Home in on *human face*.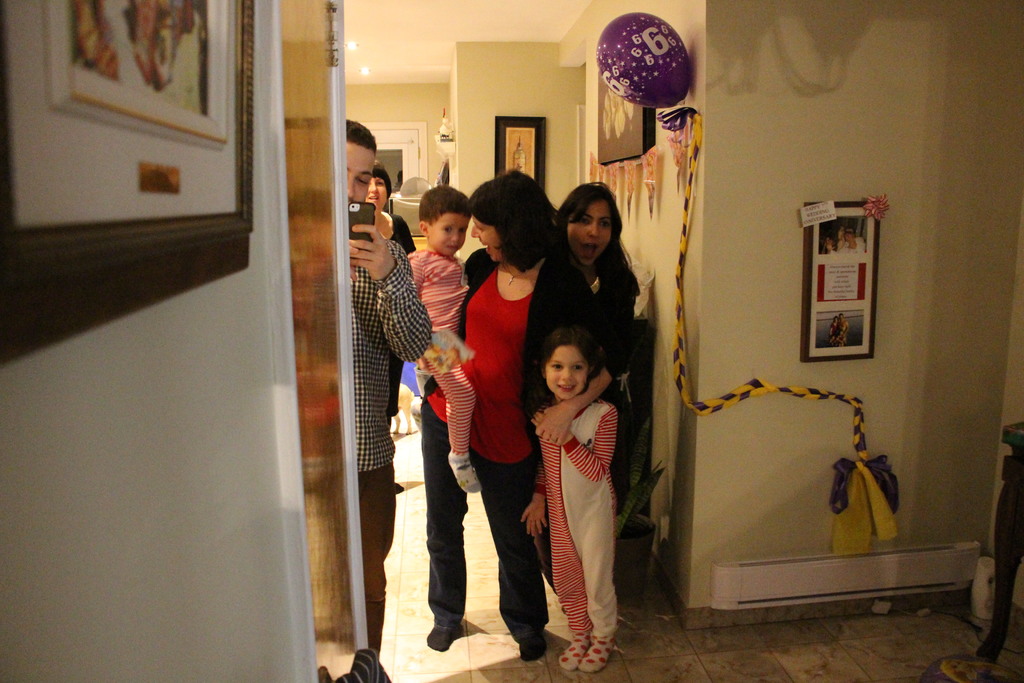
Homed in at (428,210,472,257).
